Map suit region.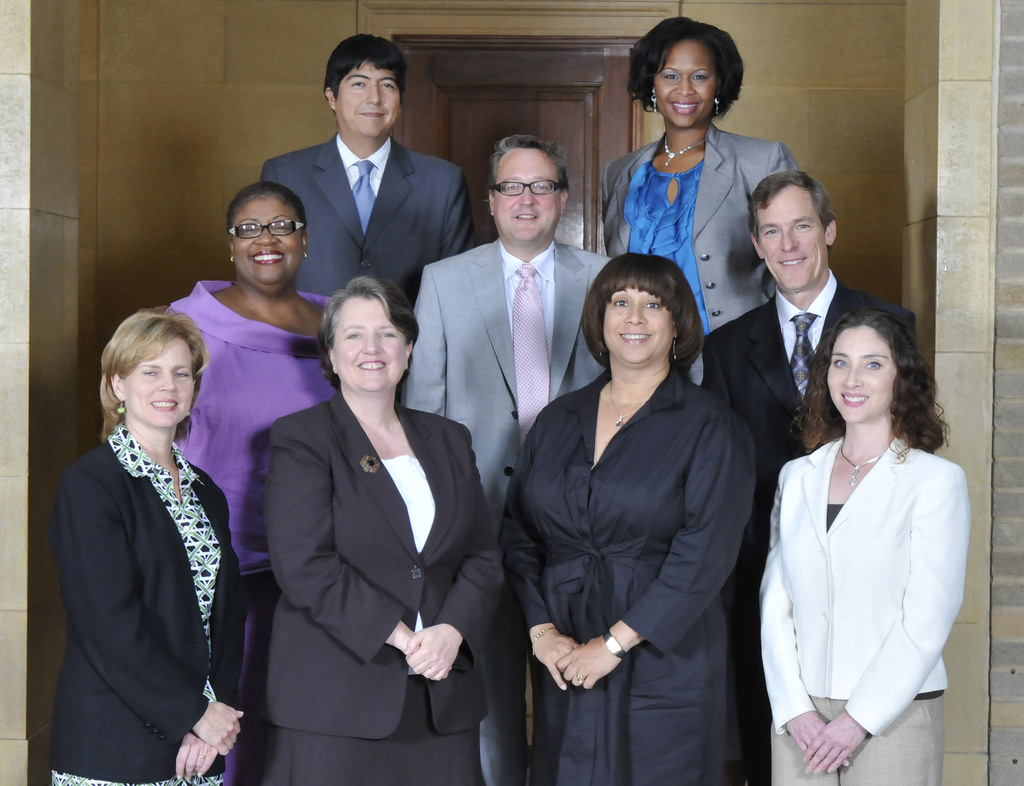
Mapped to <bbox>397, 236, 611, 785</bbox>.
